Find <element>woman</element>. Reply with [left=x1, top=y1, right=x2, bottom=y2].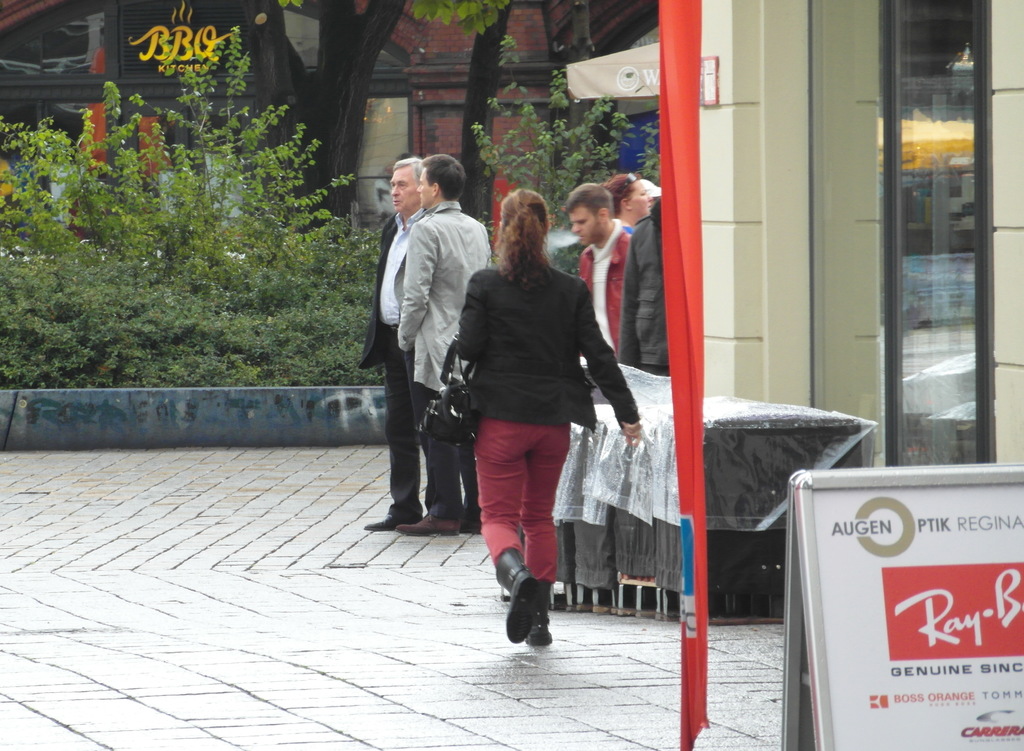
[left=426, top=176, right=648, bottom=653].
